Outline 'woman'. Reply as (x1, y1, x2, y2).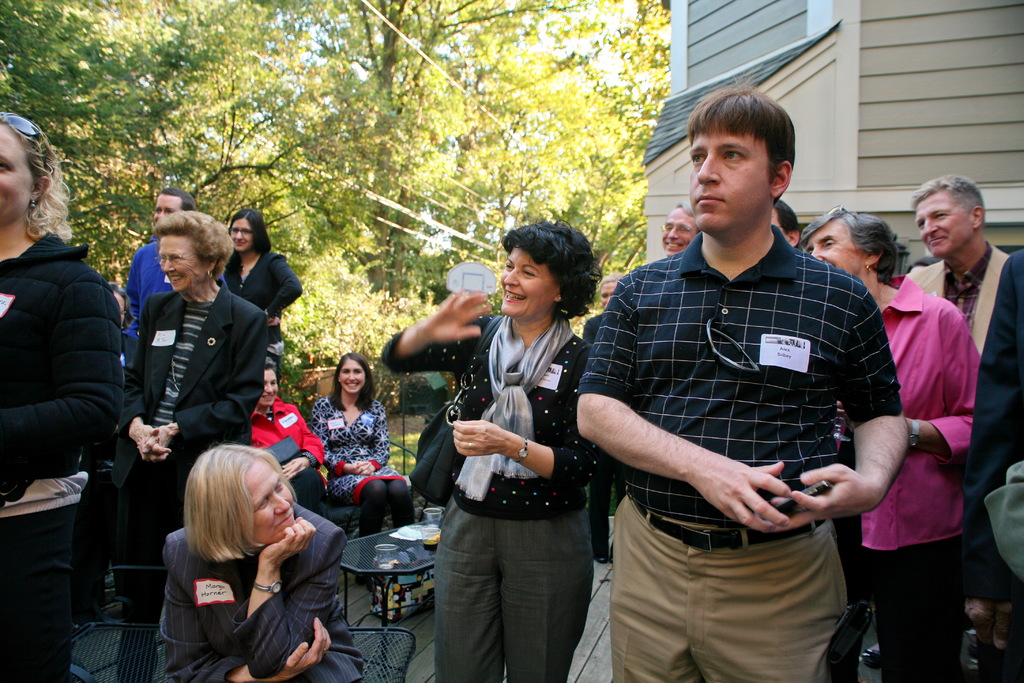
(801, 209, 976, 682).
